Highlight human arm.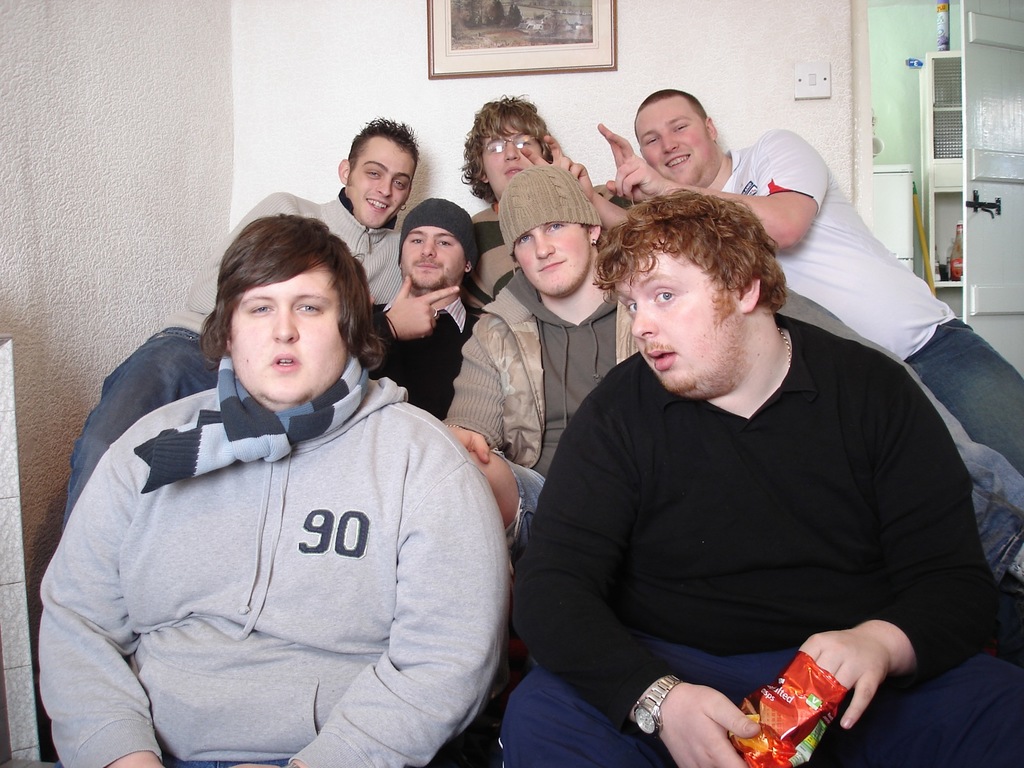
Highlighted region: Rect(40, 449, 168, 767).
